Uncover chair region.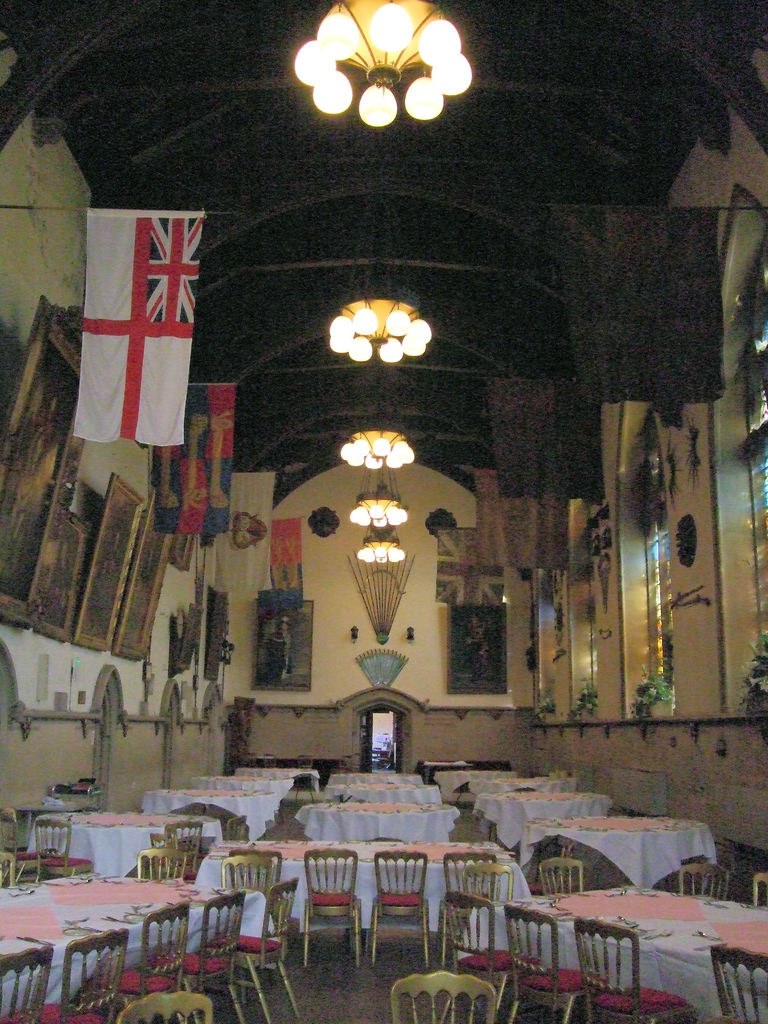
Uncovered: rect(212, 879, 303, 1023).
